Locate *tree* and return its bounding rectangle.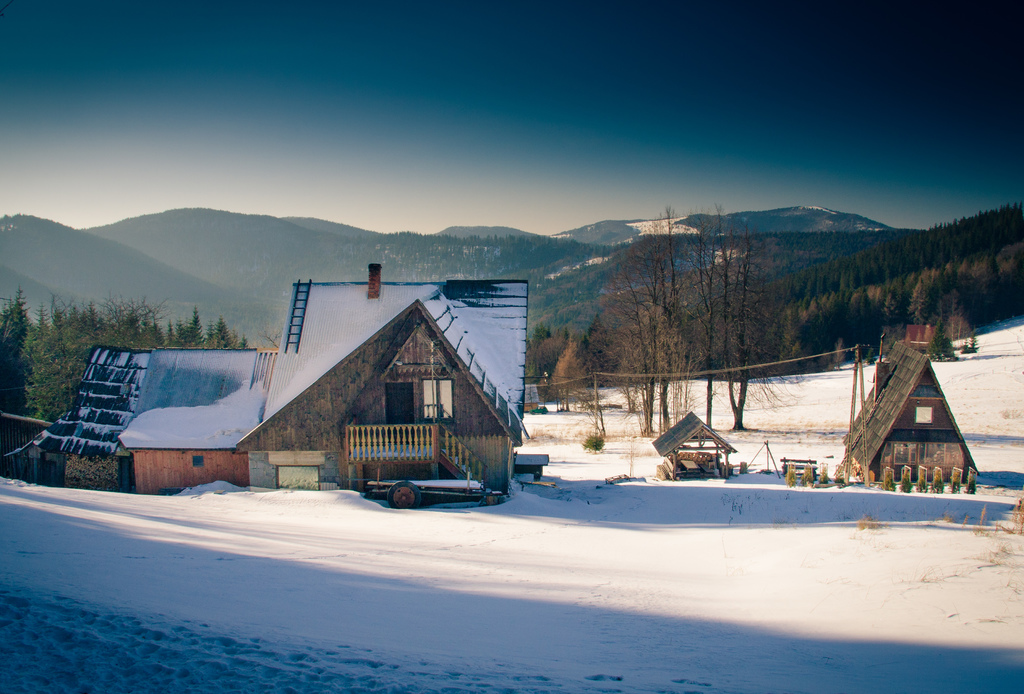
left=883, top=266, right=999, bottom=319.
